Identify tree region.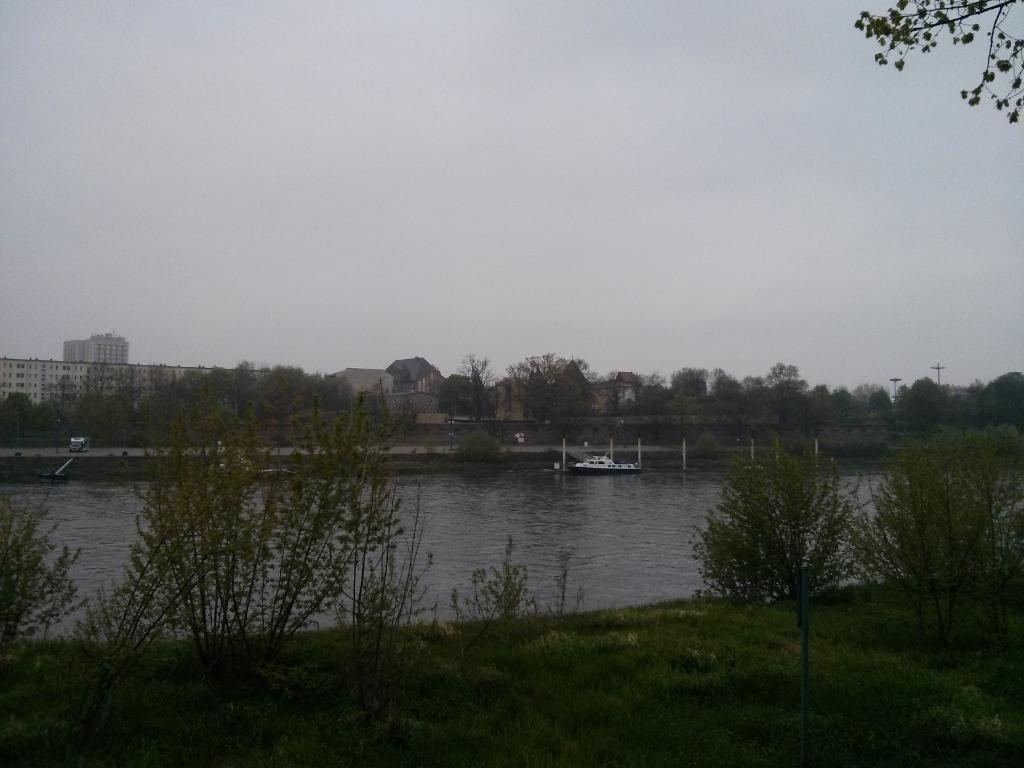
Region: select_region(875, 436, 1023, 664).
